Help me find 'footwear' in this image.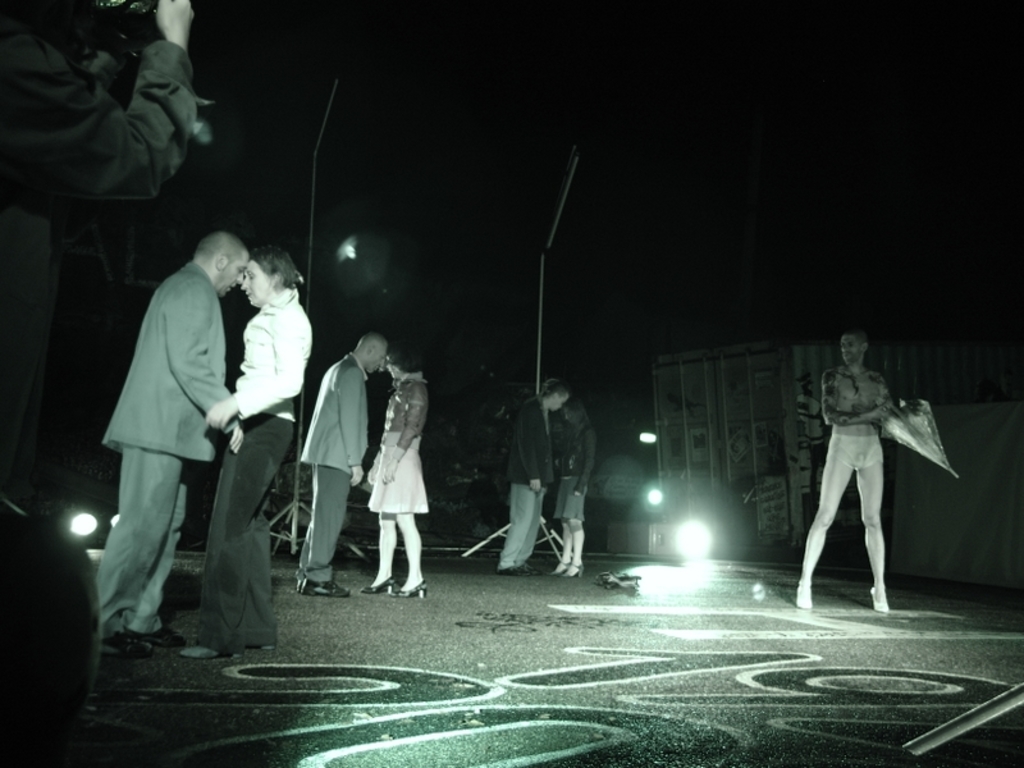
Found it: box(361, 579, 396, 602).
